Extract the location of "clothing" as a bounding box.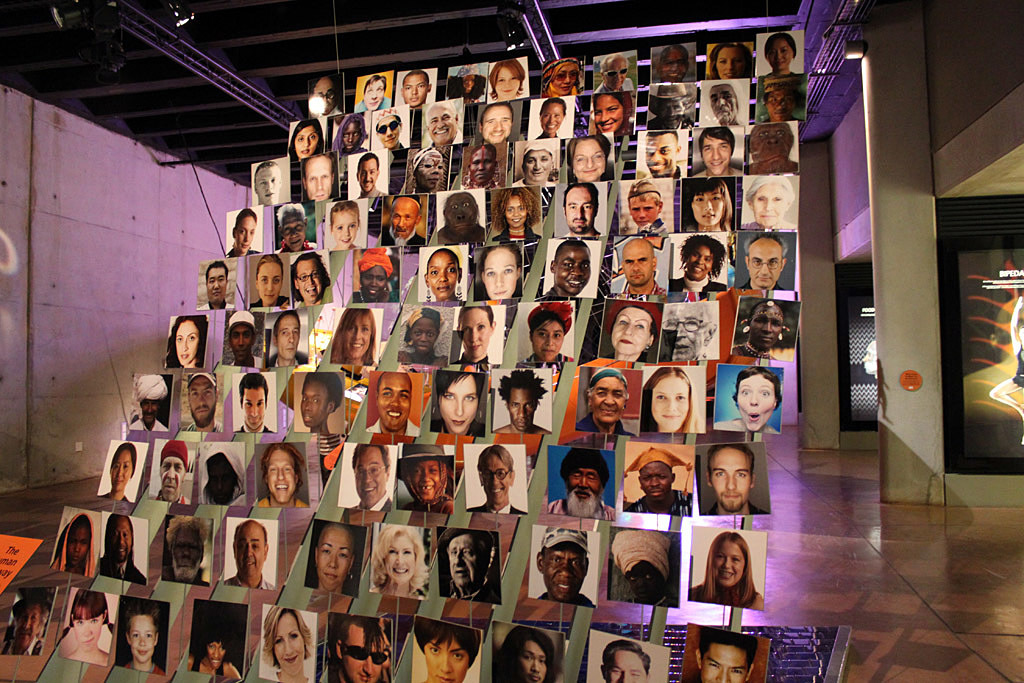
(left=30, top=586, right=100, bottom=673).
